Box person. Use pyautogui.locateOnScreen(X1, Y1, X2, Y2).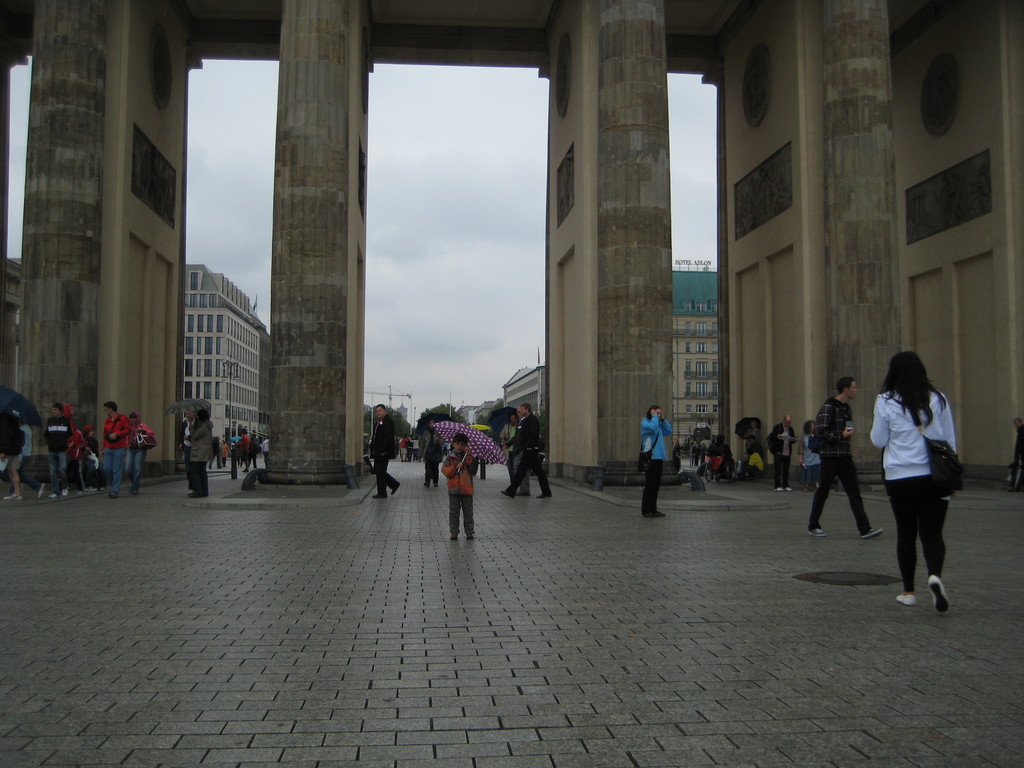
pyautogui.locateOnScreen(368, 402, 401, 497).
